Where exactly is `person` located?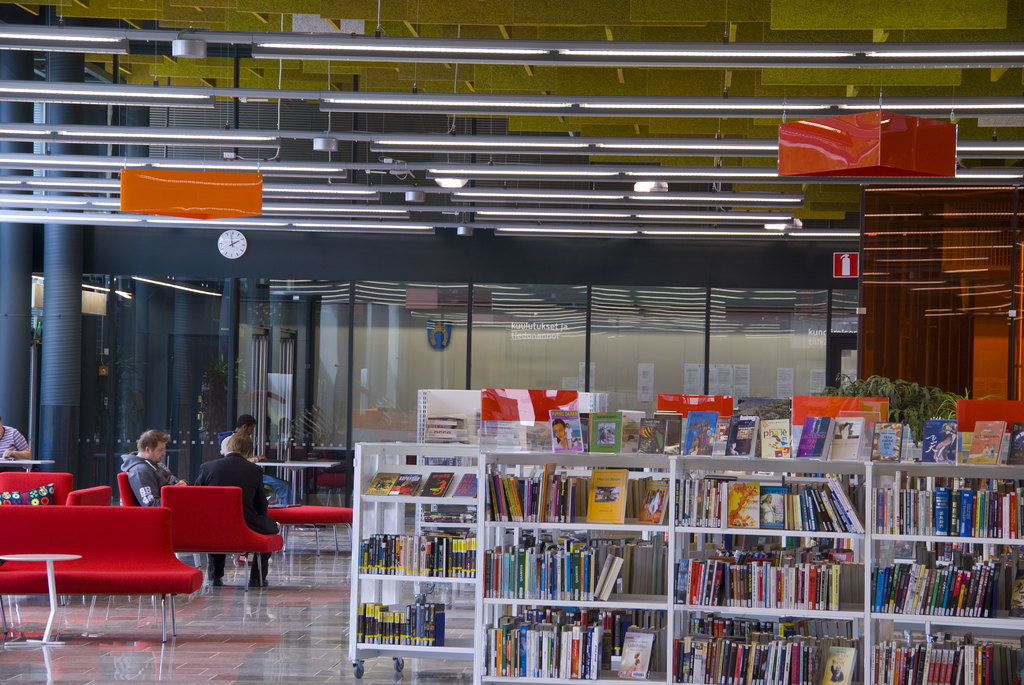
Its bounding box is 221:416:264:464.
